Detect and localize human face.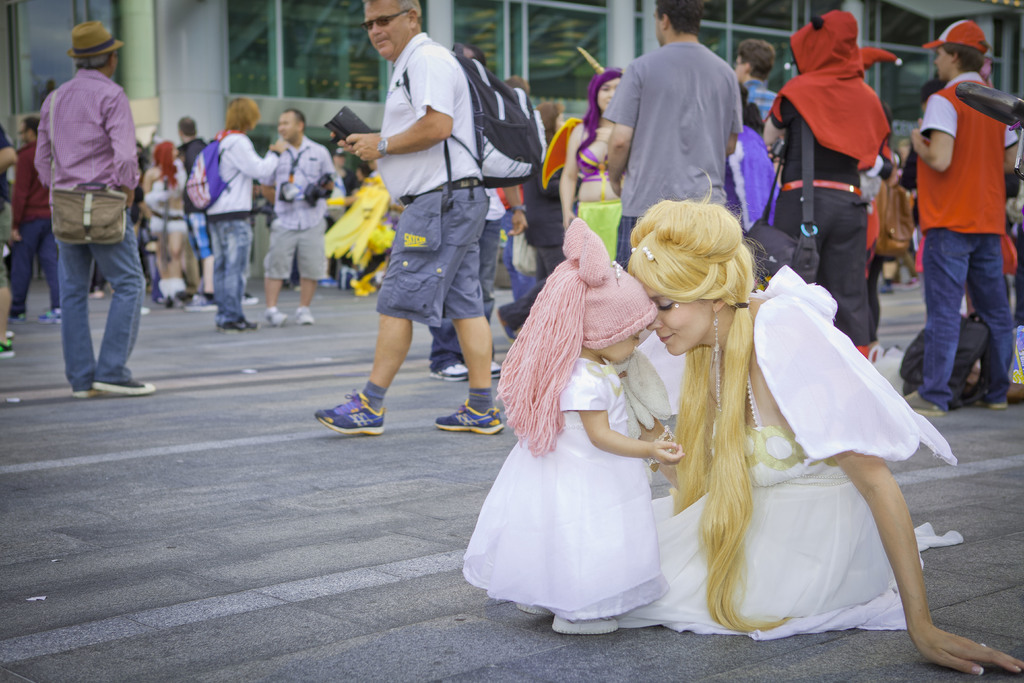
Localized at 595:79:620:108.
